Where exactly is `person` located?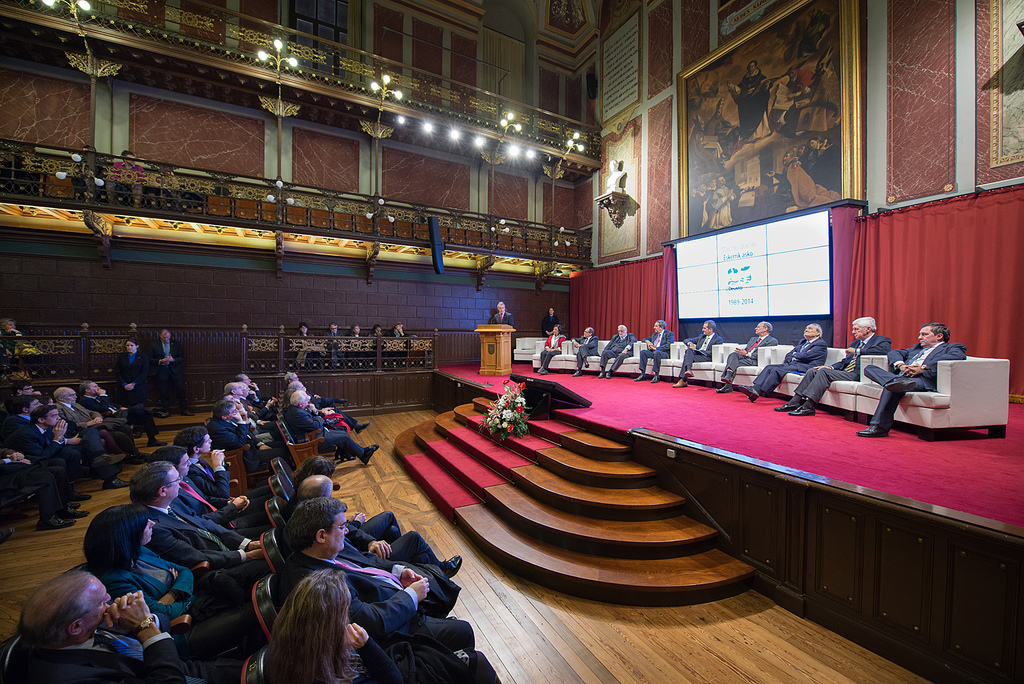
Its bounding box is left=708, top=171, right=736, bottom=224.
